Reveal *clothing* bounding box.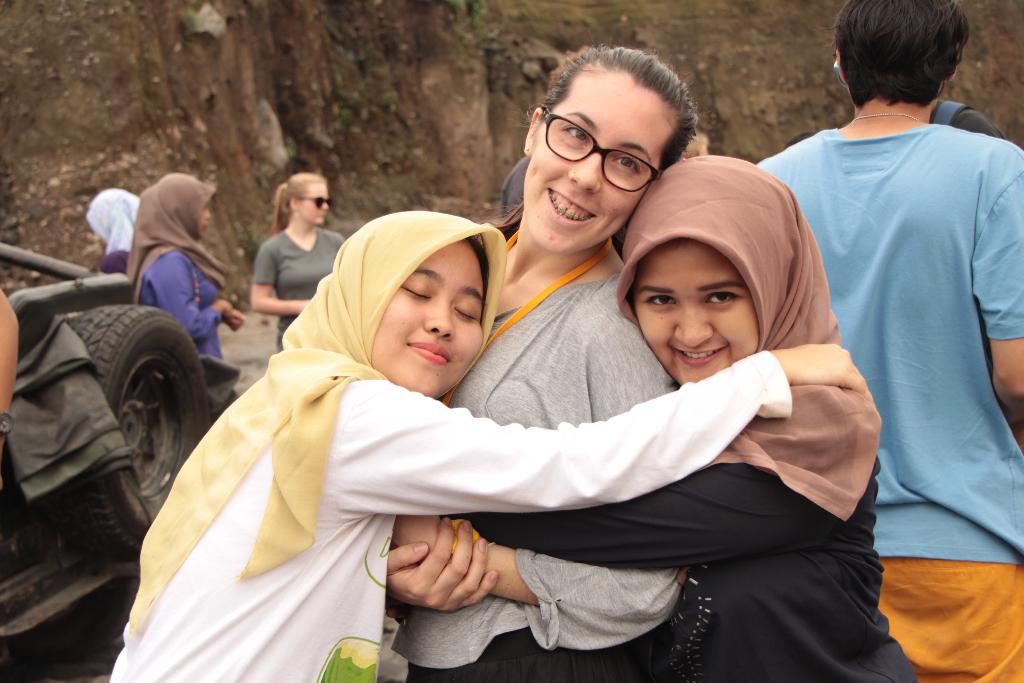
Revealed: Rect(244, 220, 347, 347).
